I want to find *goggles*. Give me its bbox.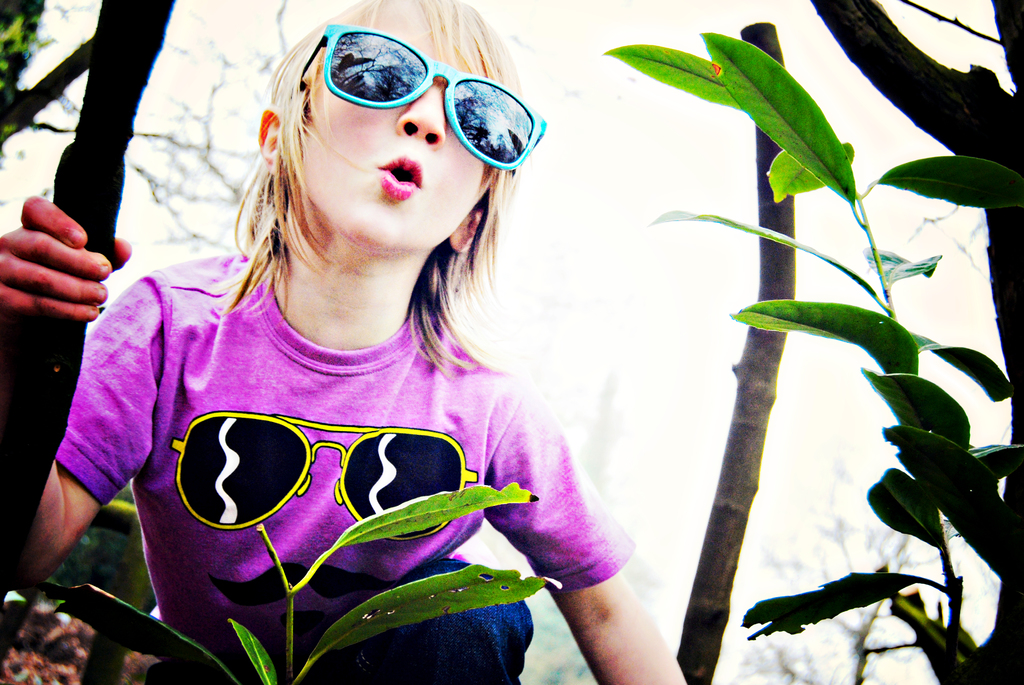
BBox(283, 38, 529, 154).
